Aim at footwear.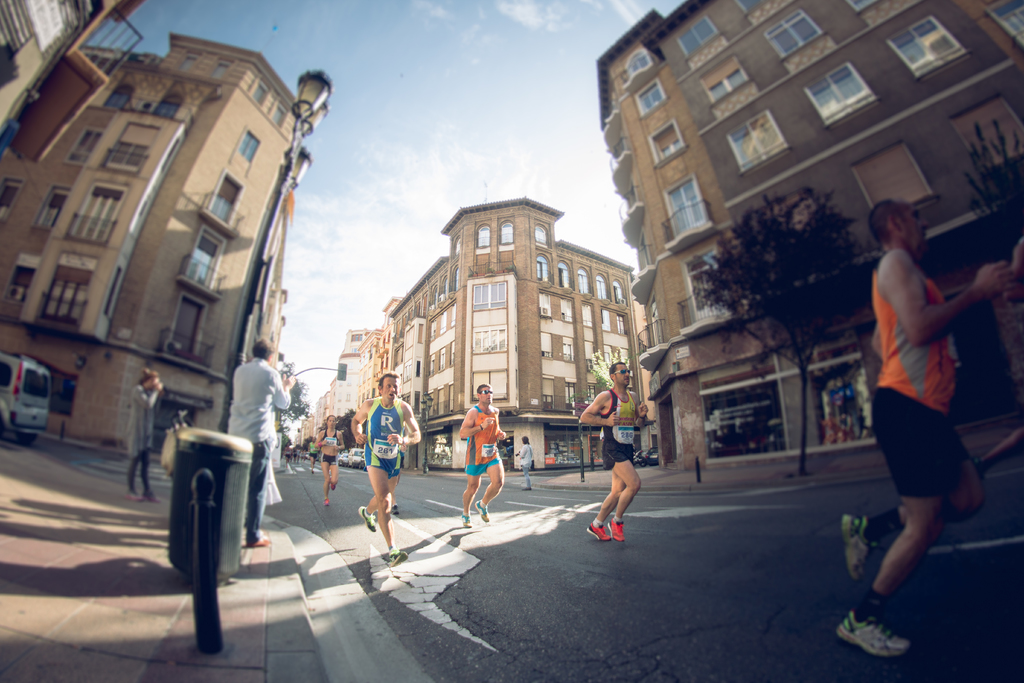
Aimed at (left=840, top=512, right=878, bottom=580).
